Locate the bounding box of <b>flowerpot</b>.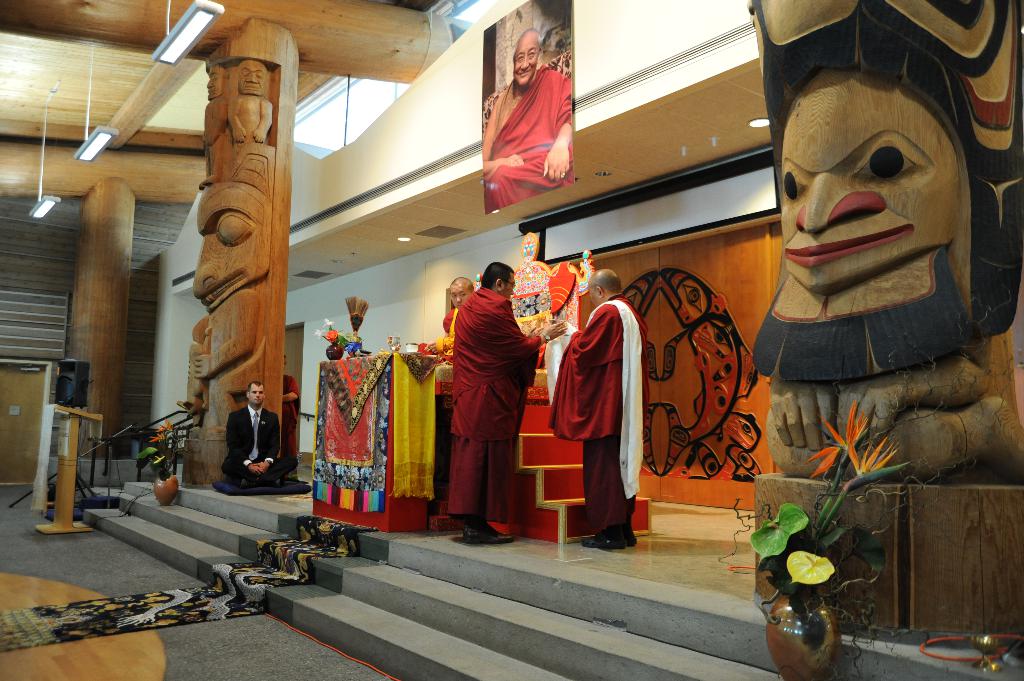
Bounding box: box=[323, 340, 345, 359].
